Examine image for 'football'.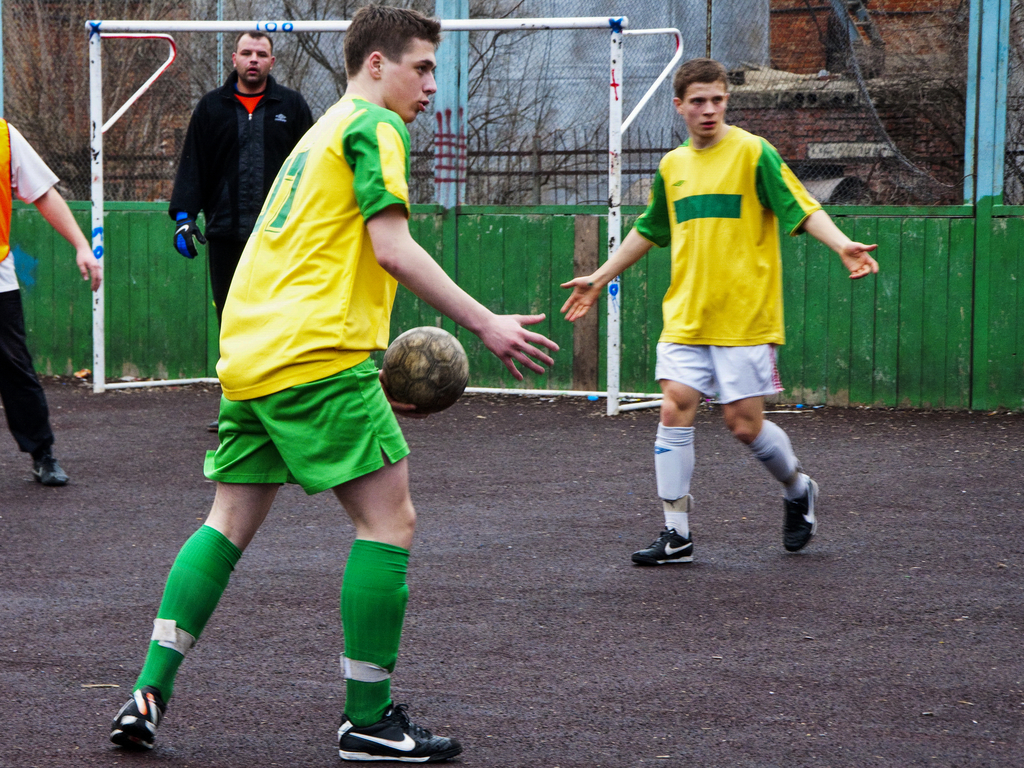
Examination result: x1=381 y1=326 x2=473 y2=415.
